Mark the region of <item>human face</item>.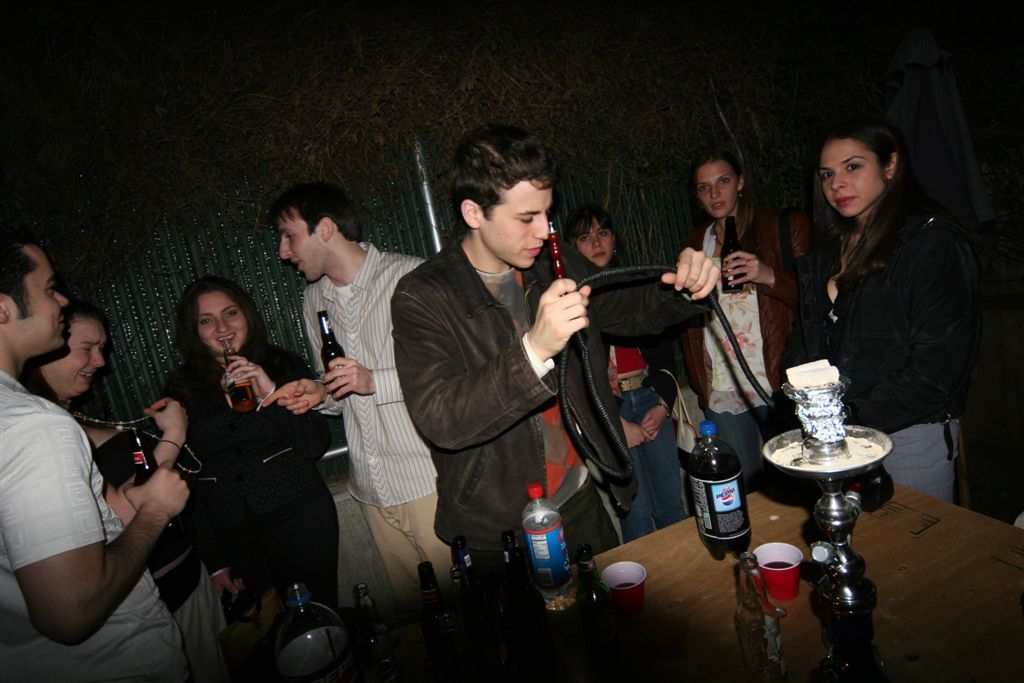
Region: l=278, t=221, r=331, b=281.
